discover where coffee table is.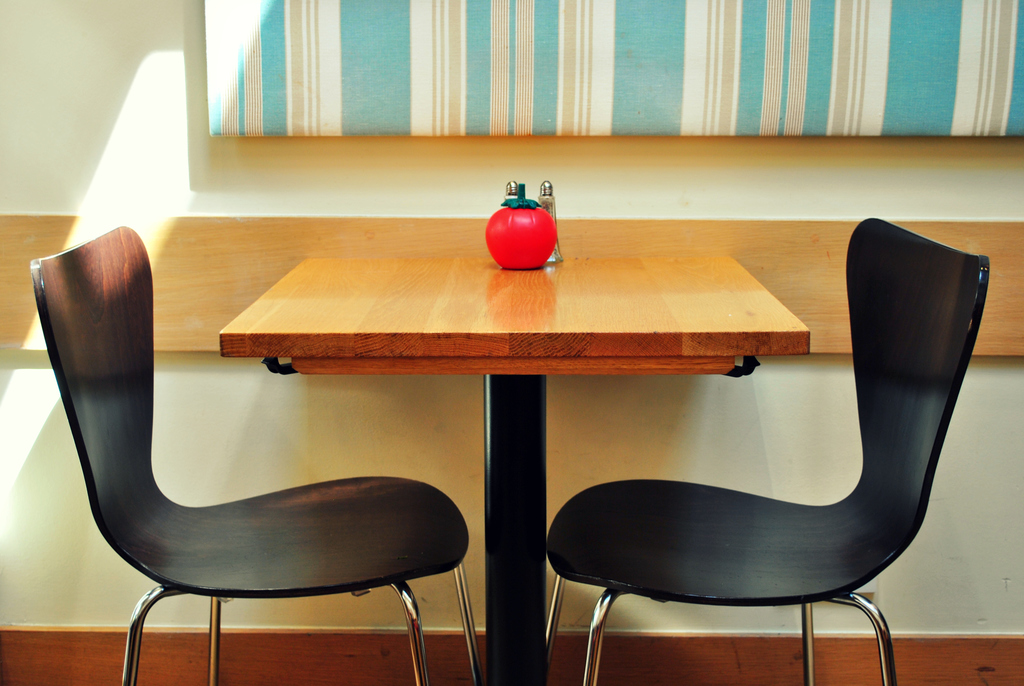
Discovered at select_region(220, 256, 810, 685).
